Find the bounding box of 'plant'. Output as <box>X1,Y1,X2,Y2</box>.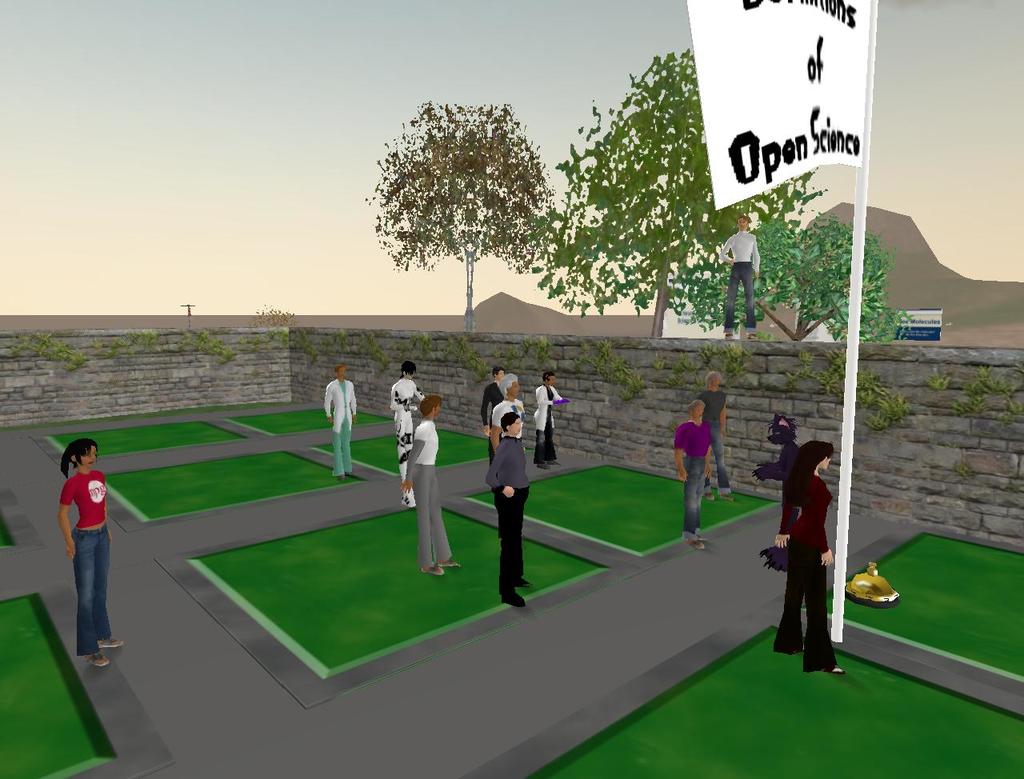
<box>509,339,554,373</box>.
